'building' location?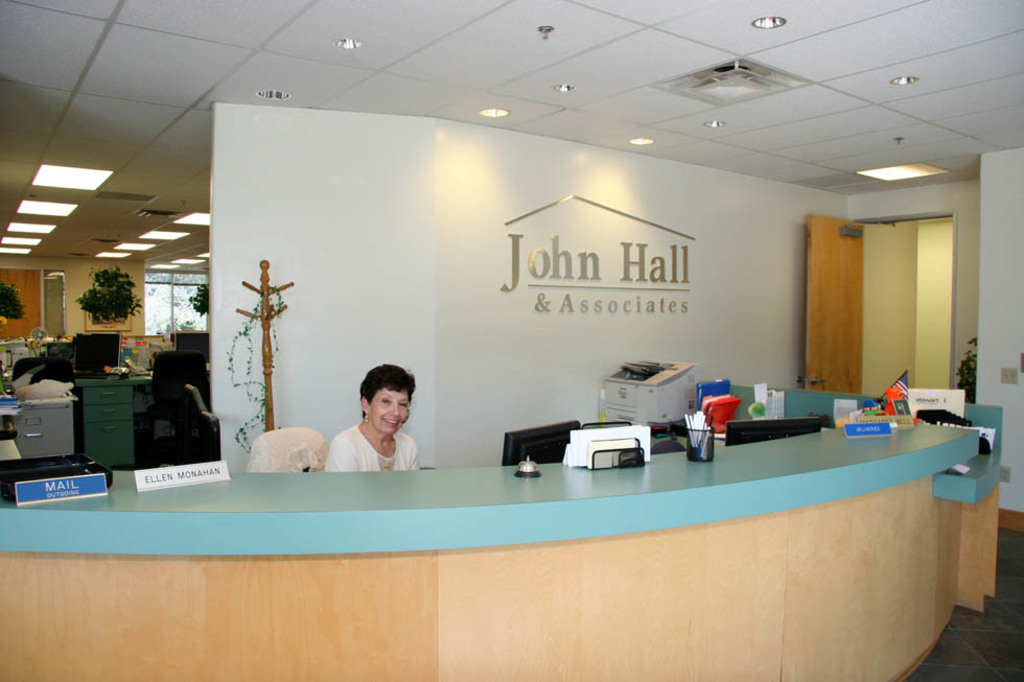
l=0, t=0, r=1023, b=681
